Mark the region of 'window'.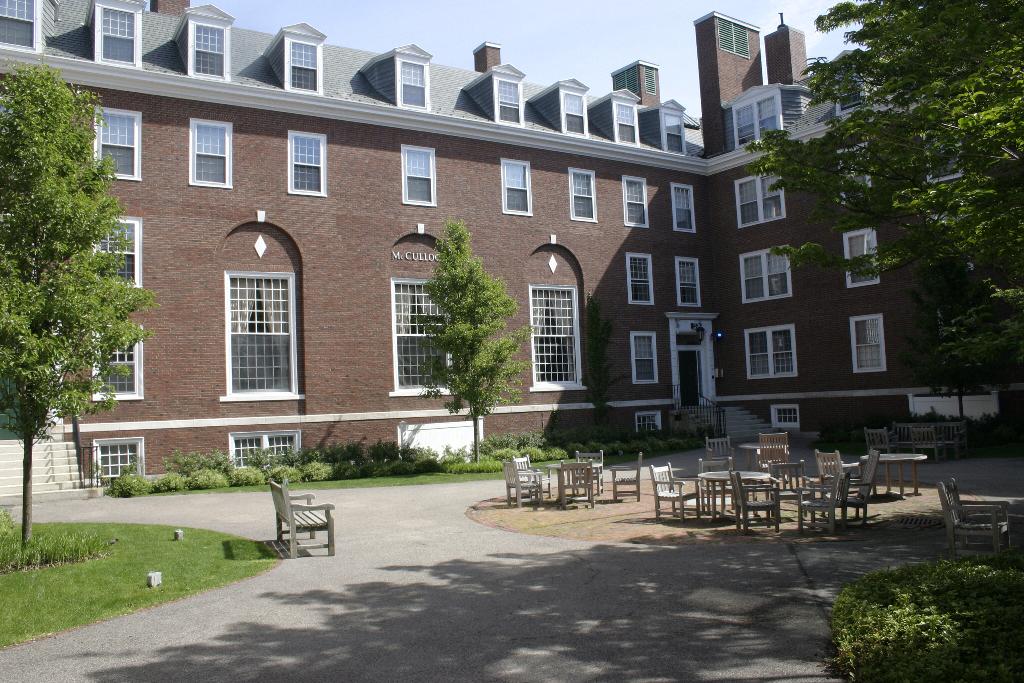
Region: box=[283, 21, 326, 92].
